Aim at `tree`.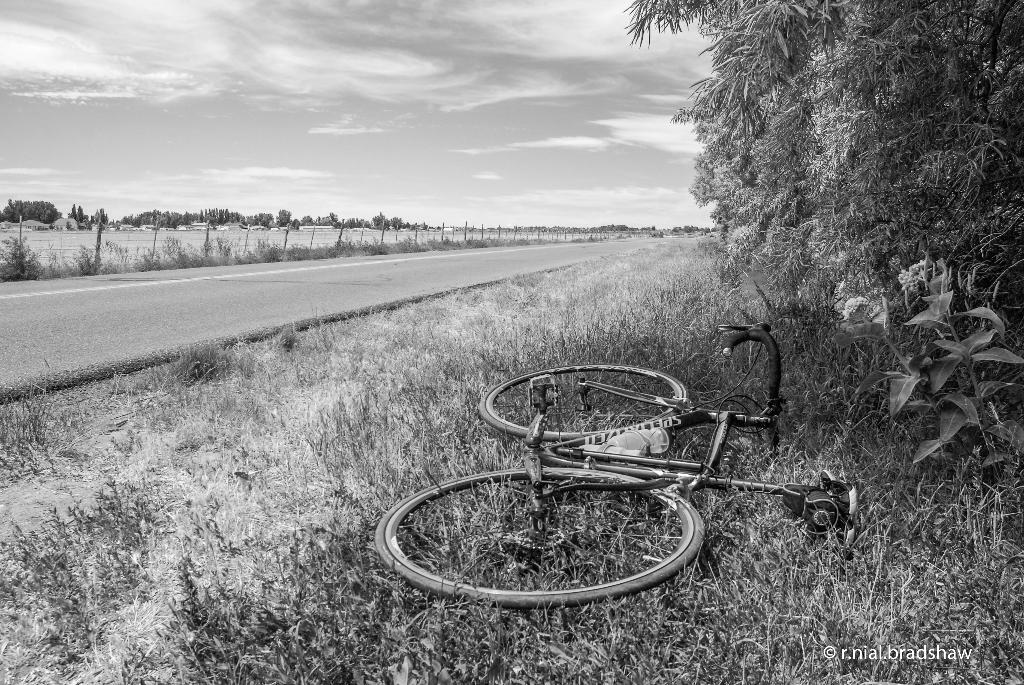
Aimed at x1=624 y1=0 x2=1023 y2=323.
